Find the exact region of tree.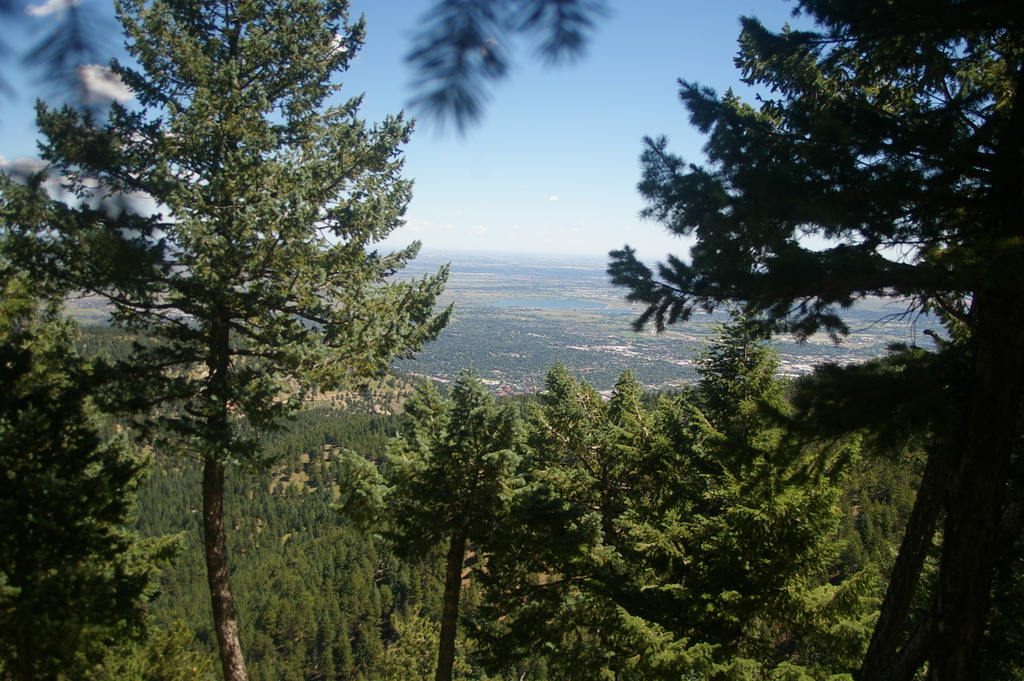
Exact region: [x1=28, y1=0, x2=456, y2=680].
